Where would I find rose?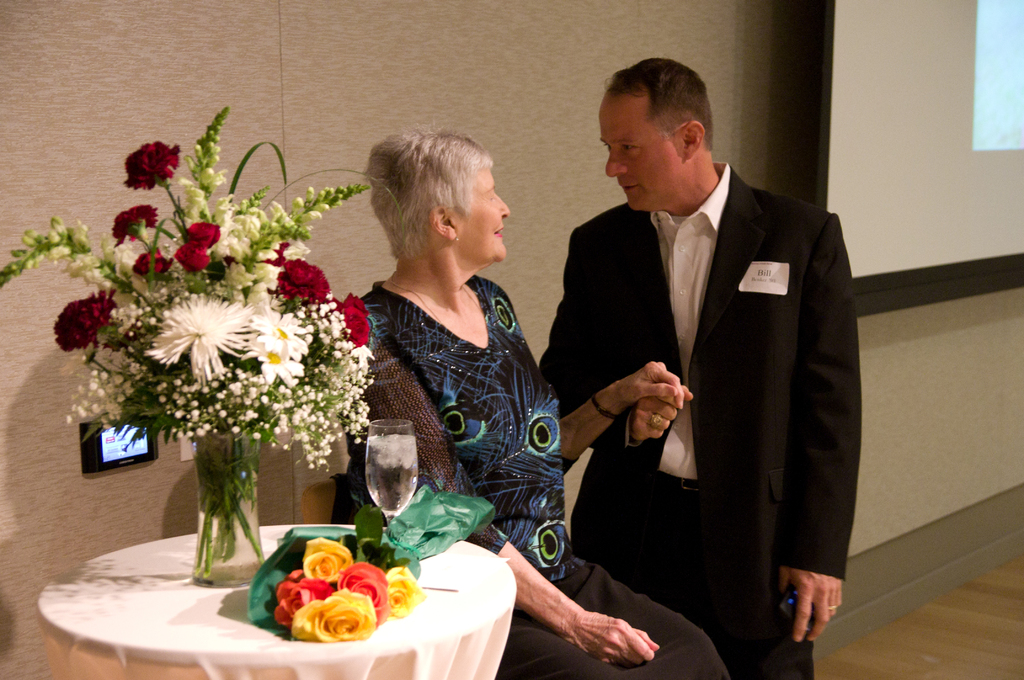
At left=131, top=246, right=173, bottom=277.
